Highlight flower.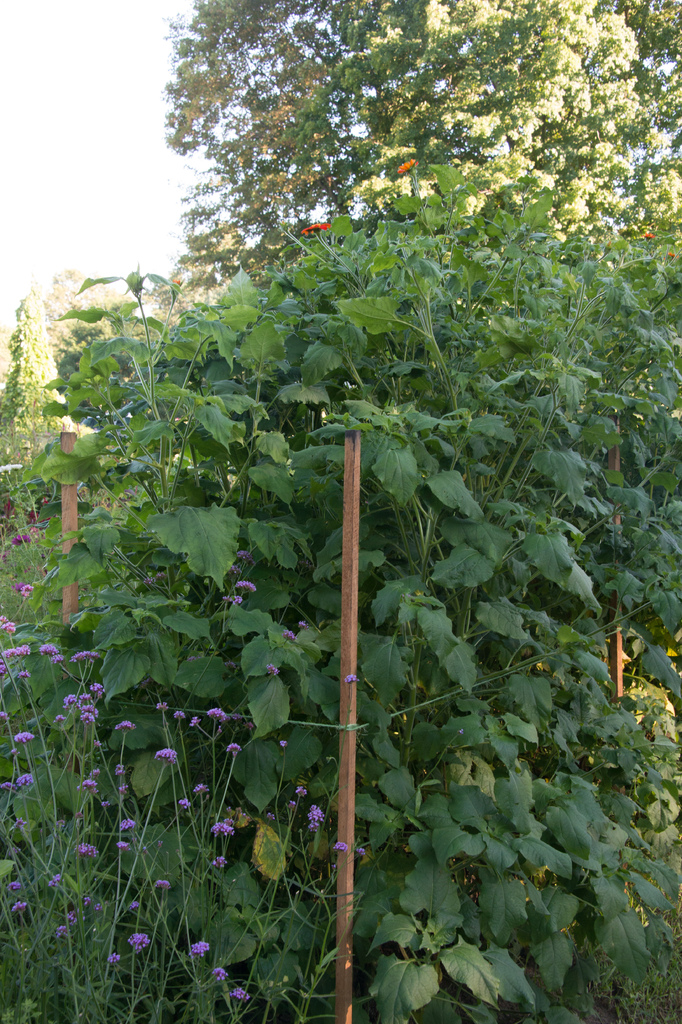
Highlighted region: {"x1": 225, "y1": 739, "x2": 242, "y2": 756}.
